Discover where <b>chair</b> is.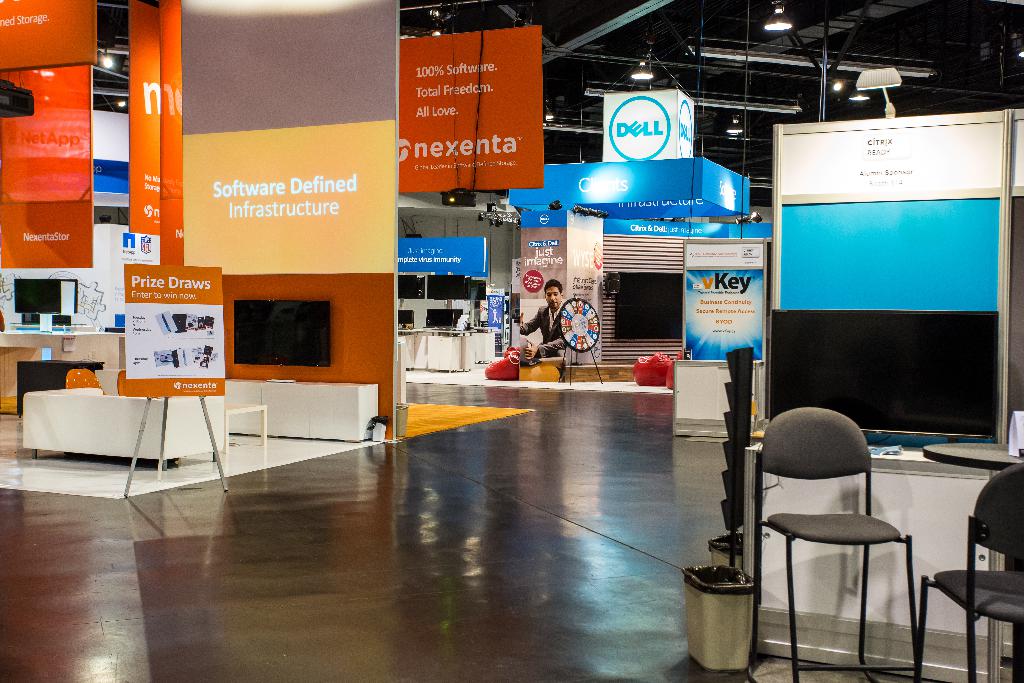
Discovered at (x1=916, y1=461, x2=1023, y2=682).
